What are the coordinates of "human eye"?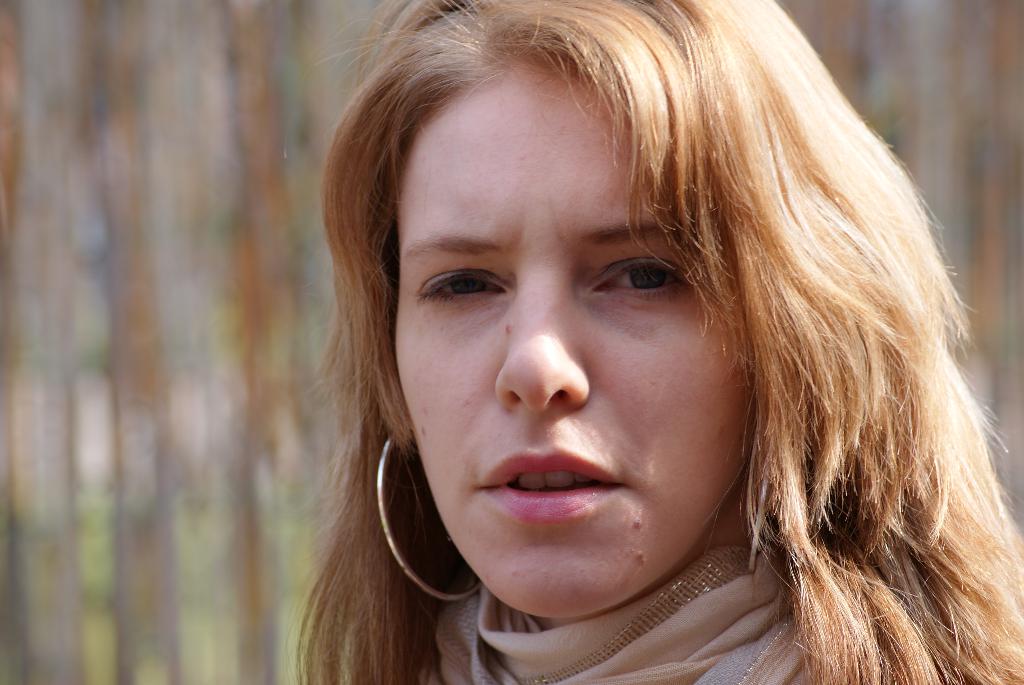
414,260,508,322.
